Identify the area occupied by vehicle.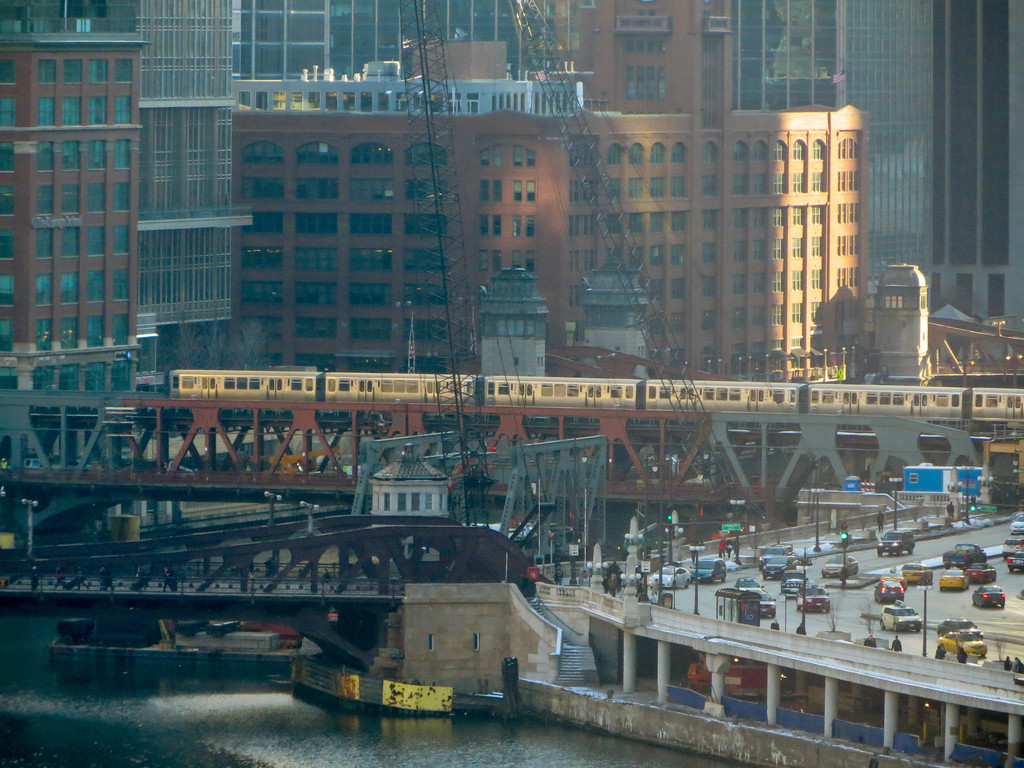
Area: 941:626:986:663.
